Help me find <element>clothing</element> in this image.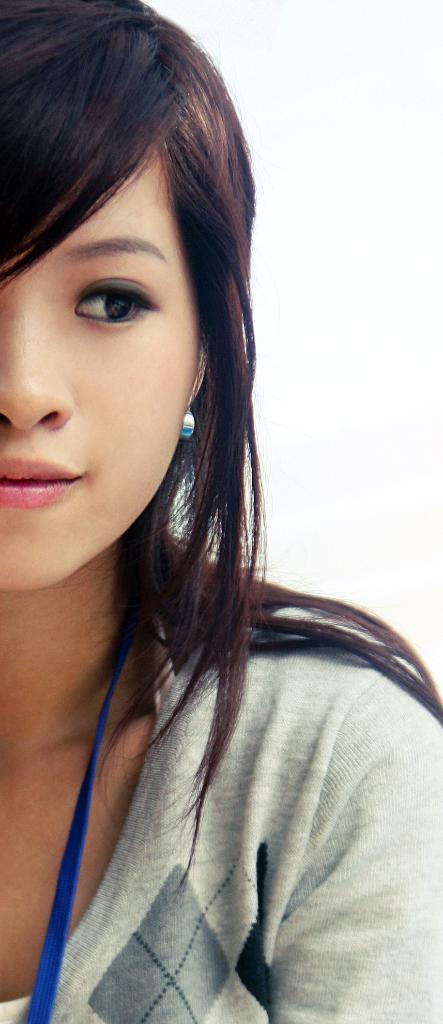
Found it: bbox=[20, 561, 442, 1007].
